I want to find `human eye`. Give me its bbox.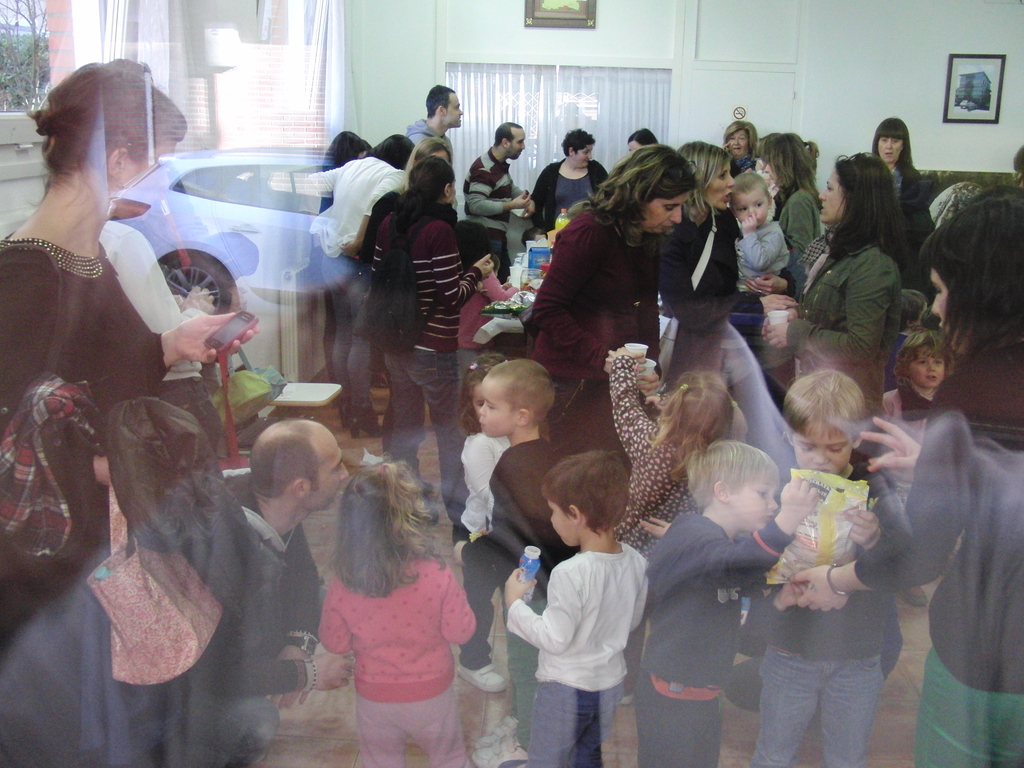
664/205/673/212.
